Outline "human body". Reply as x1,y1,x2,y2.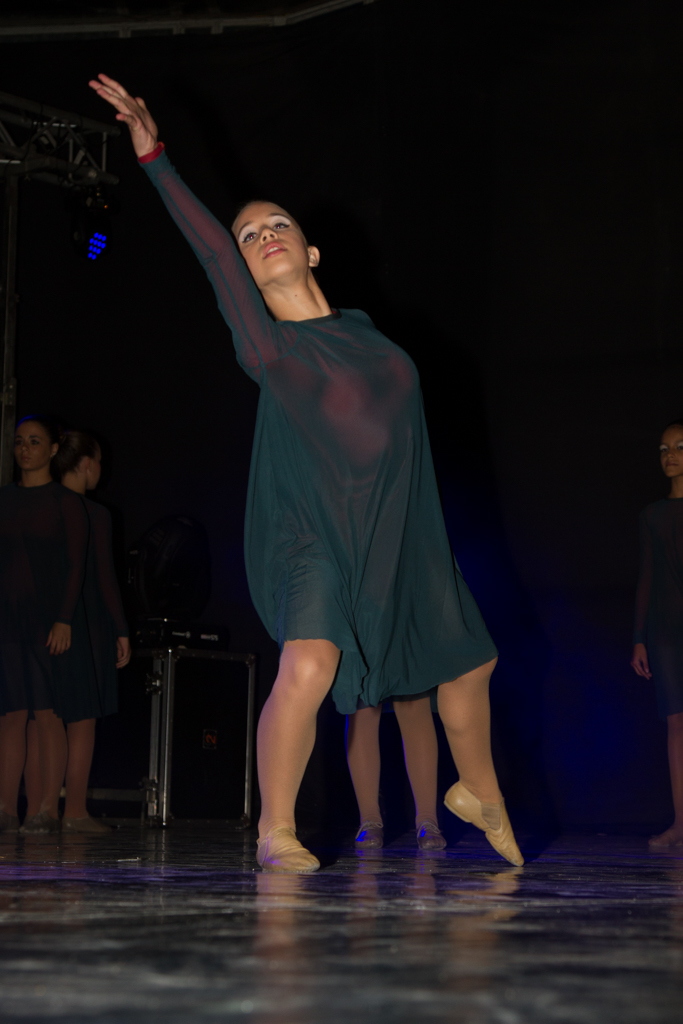
0,487,79,840.
